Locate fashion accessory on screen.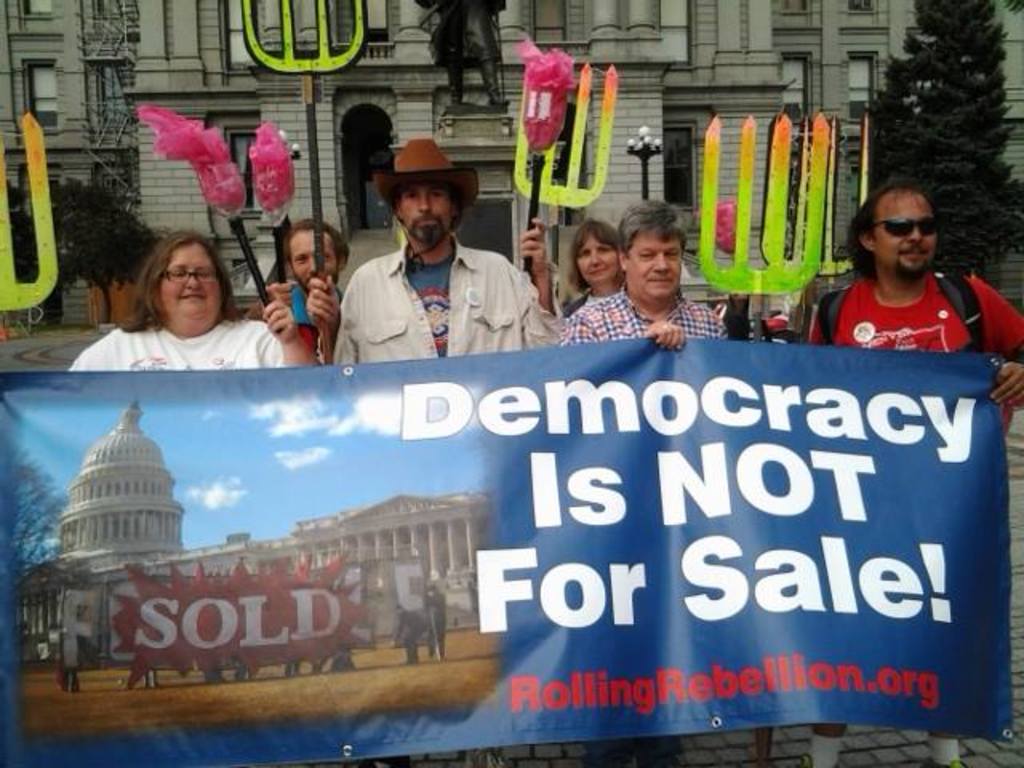
On screen at Rect(861, 216, 941, 242).
